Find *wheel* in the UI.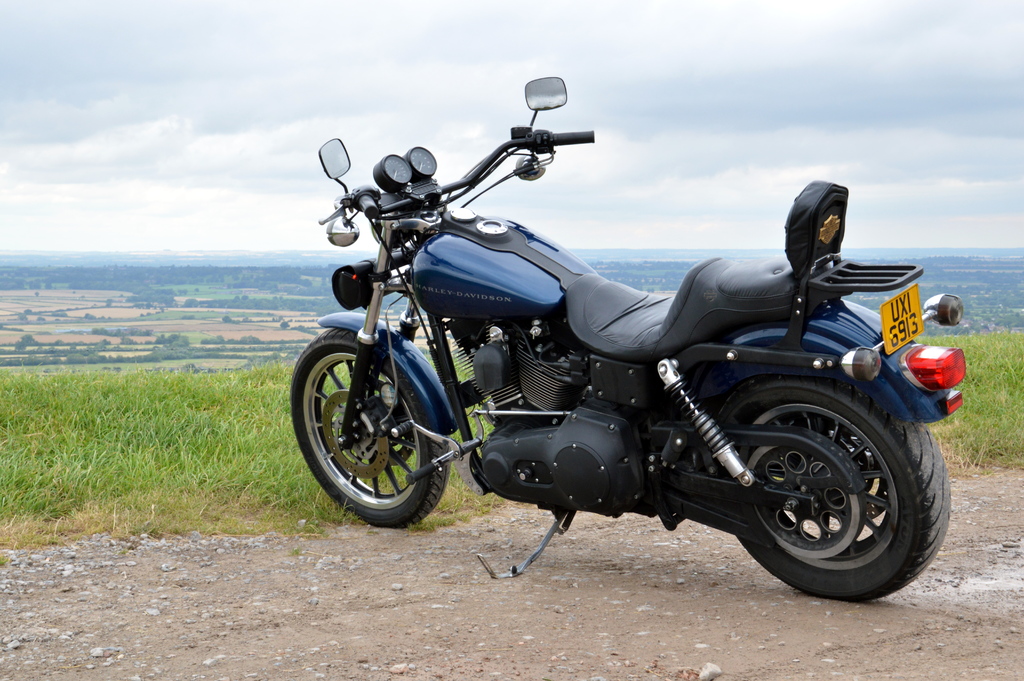
UI element at 722 379 946 602.
